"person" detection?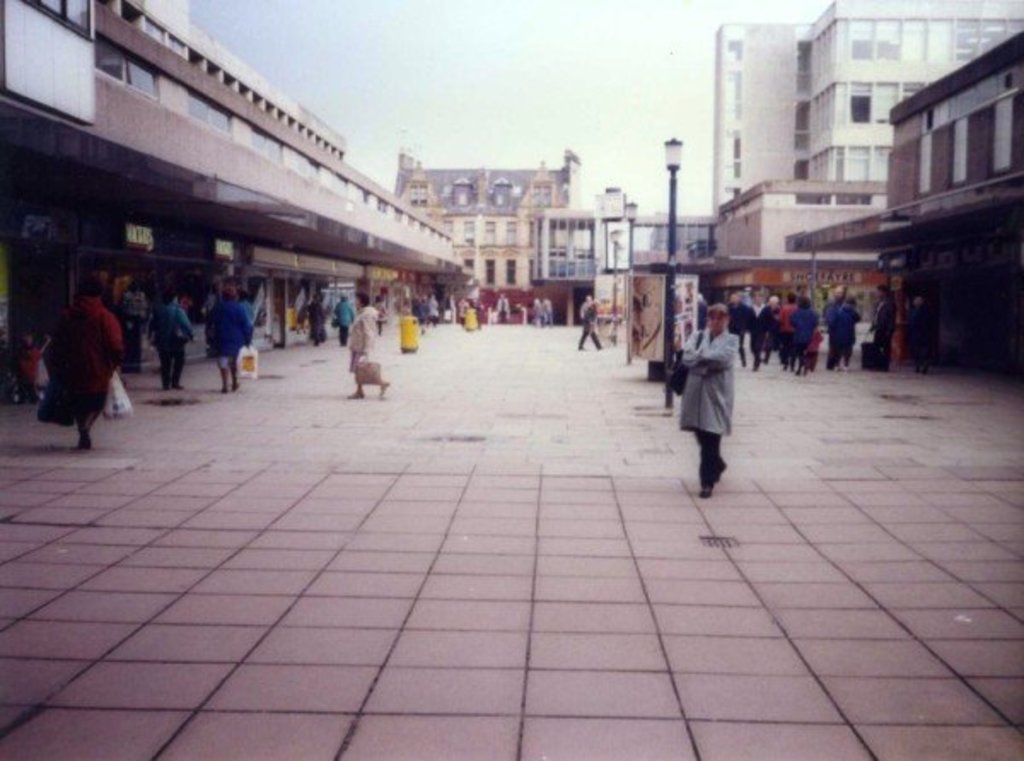
x1=678, y1=297, x2=749, y2=507
